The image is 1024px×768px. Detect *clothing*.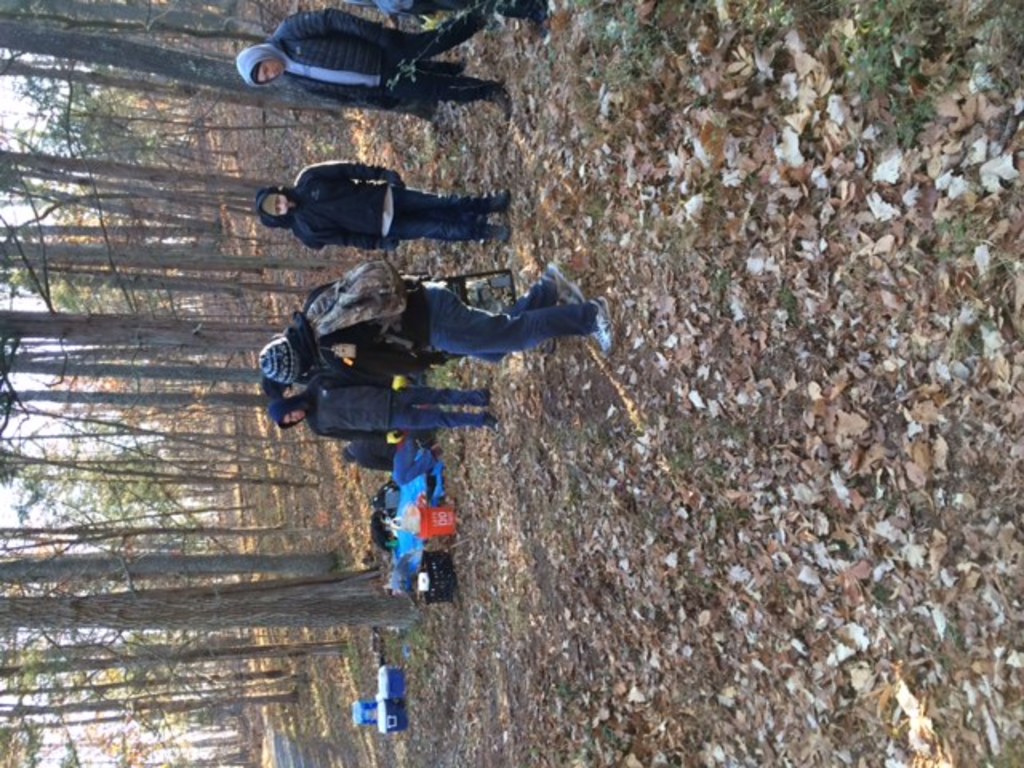
Detection: x1=245, y1=142, x2=498, y2=261.
